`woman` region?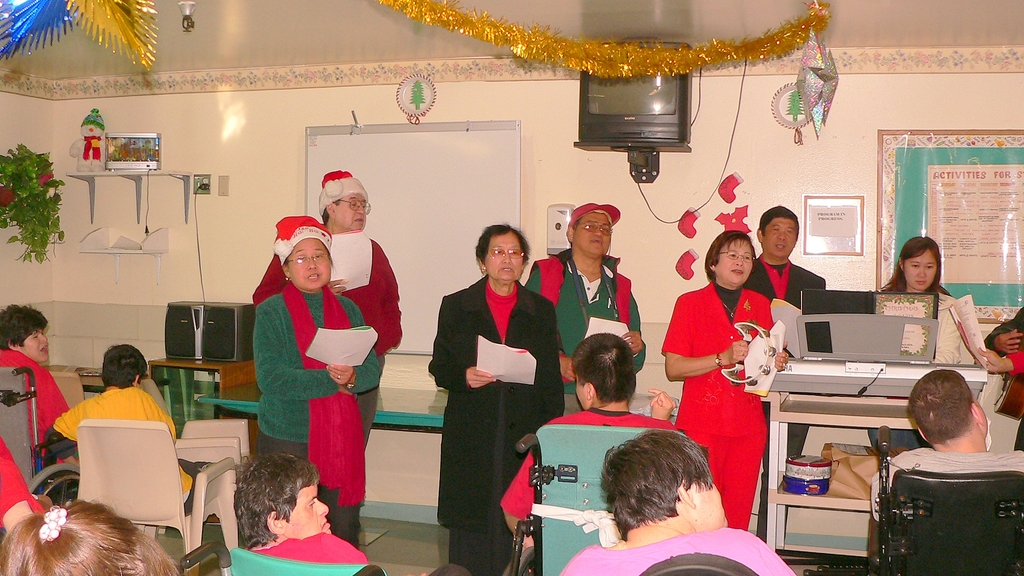
<bbox>424, 225, 568, 575</bbox>
